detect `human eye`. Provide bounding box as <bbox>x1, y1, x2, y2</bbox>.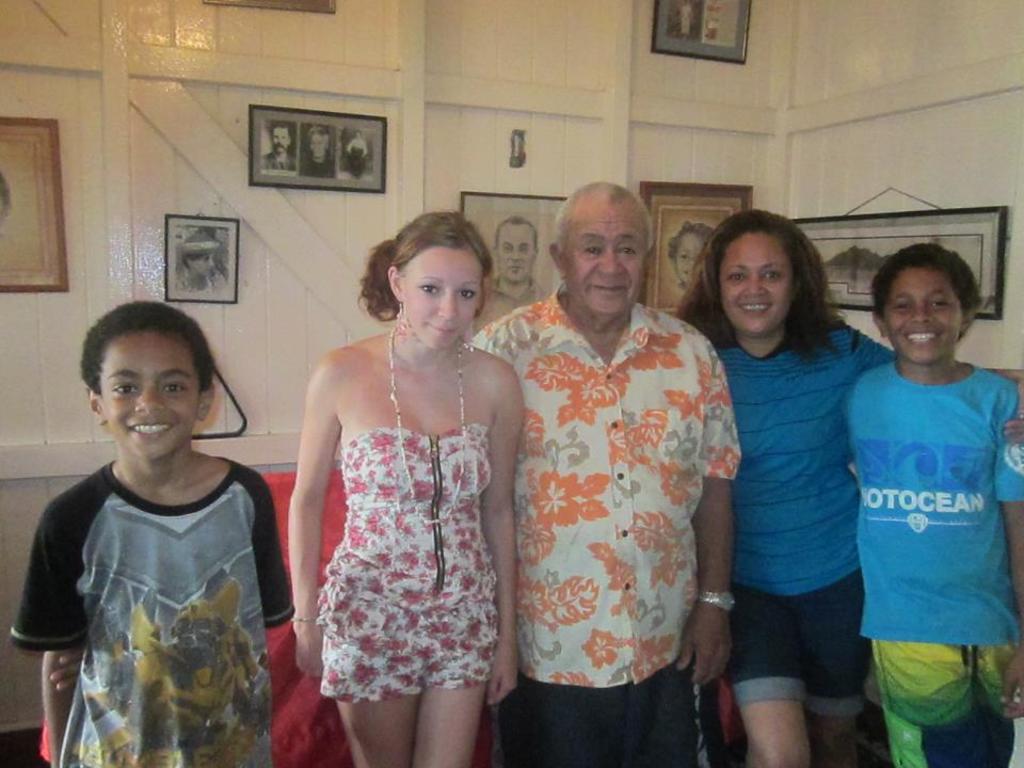
<bbox>890, 300, 913, 311</bbox>.
